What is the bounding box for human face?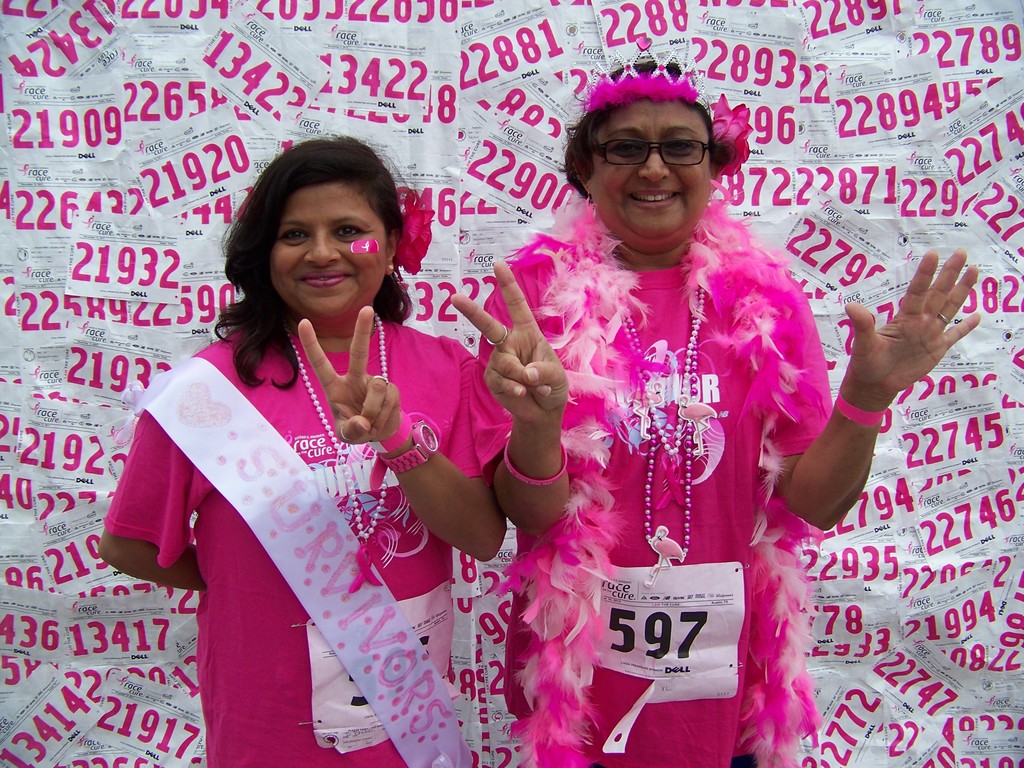
271,184,392,319.
